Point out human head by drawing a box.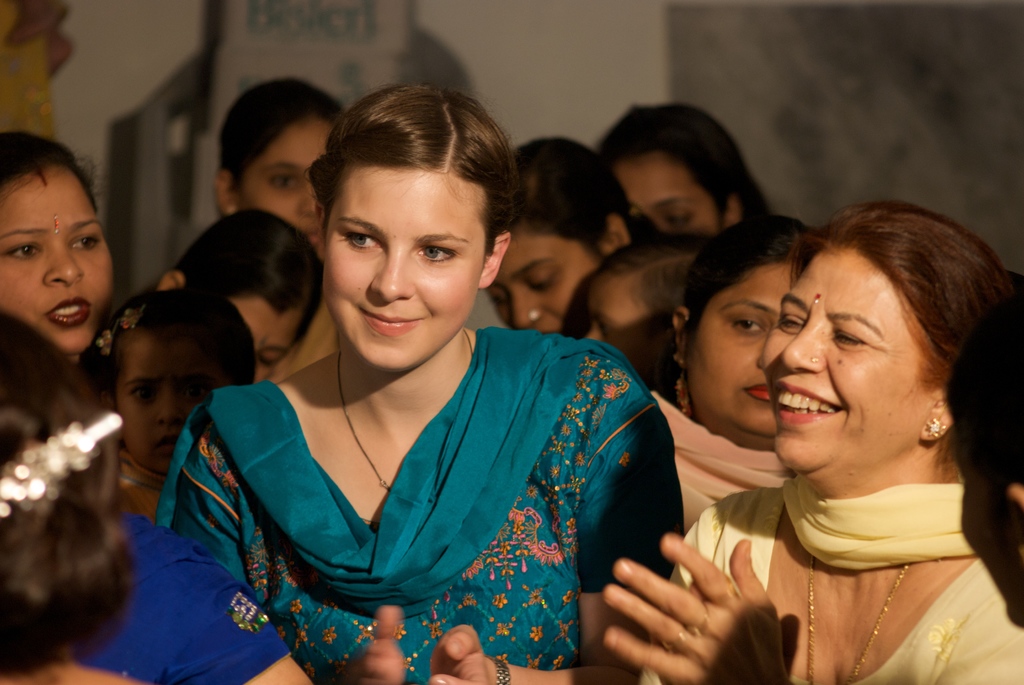
select_region(7, 122, 106, 320).
